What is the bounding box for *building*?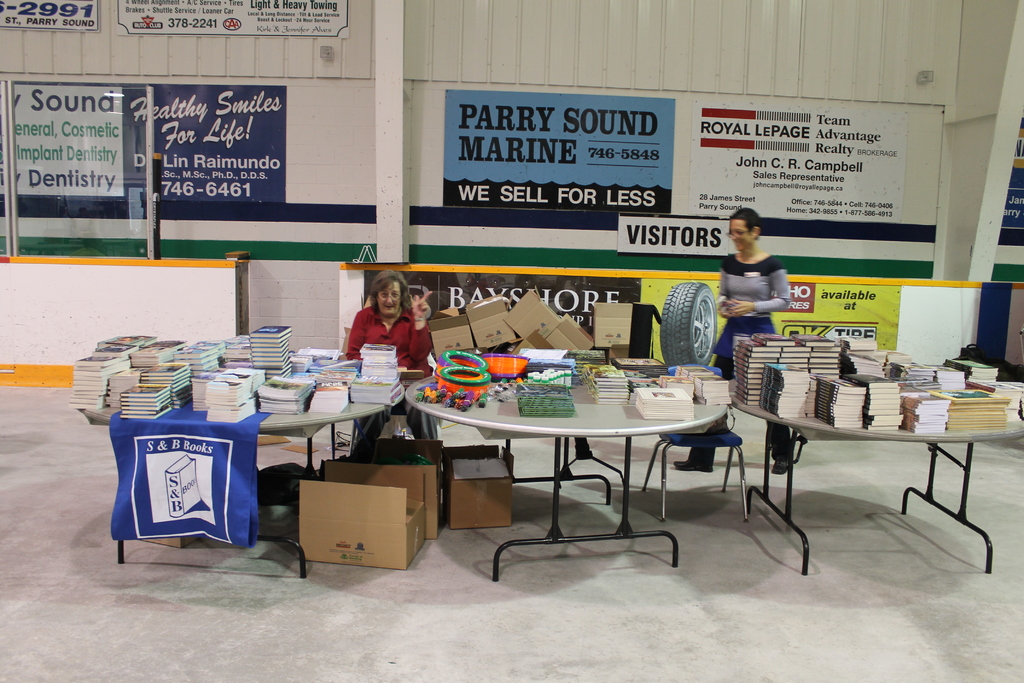
0,0,1023,682.
